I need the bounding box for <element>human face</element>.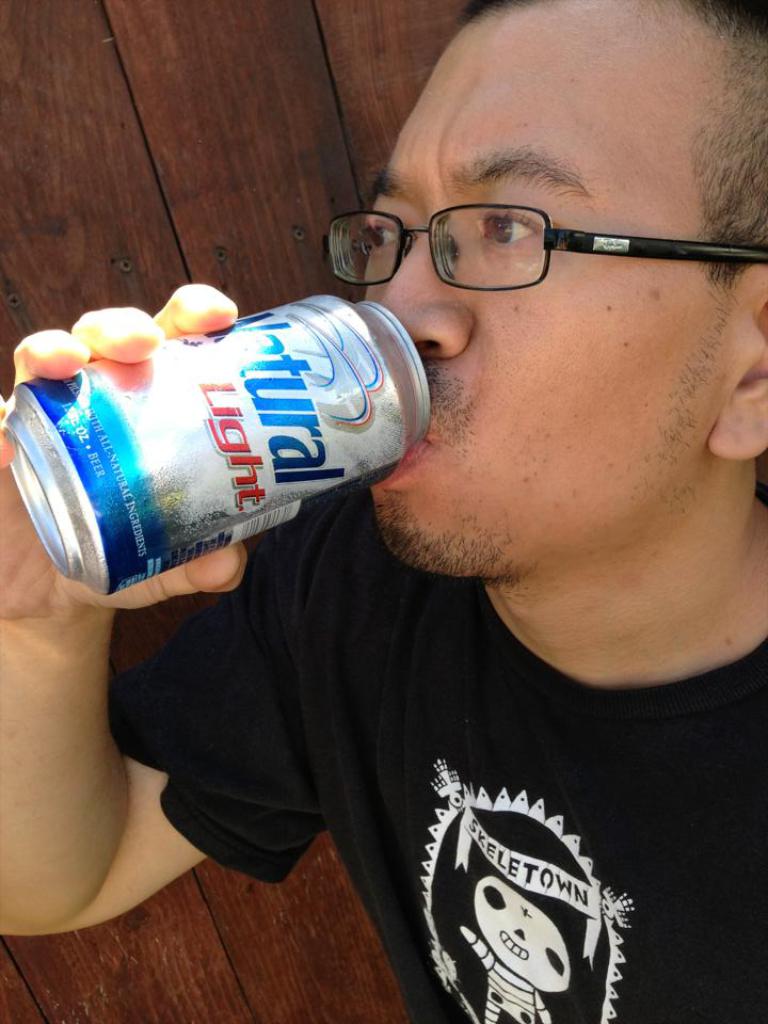
Here it is: x1=362 y1=3 x2=742 y2=582.
